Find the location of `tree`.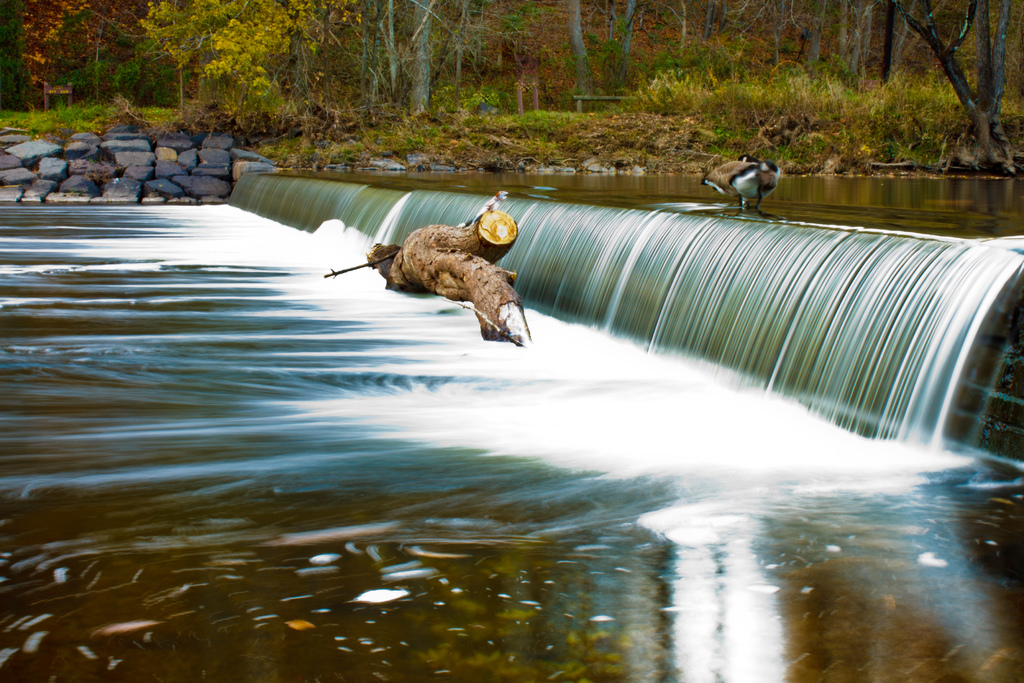
Location: detection(146, 0, 365, 136).
